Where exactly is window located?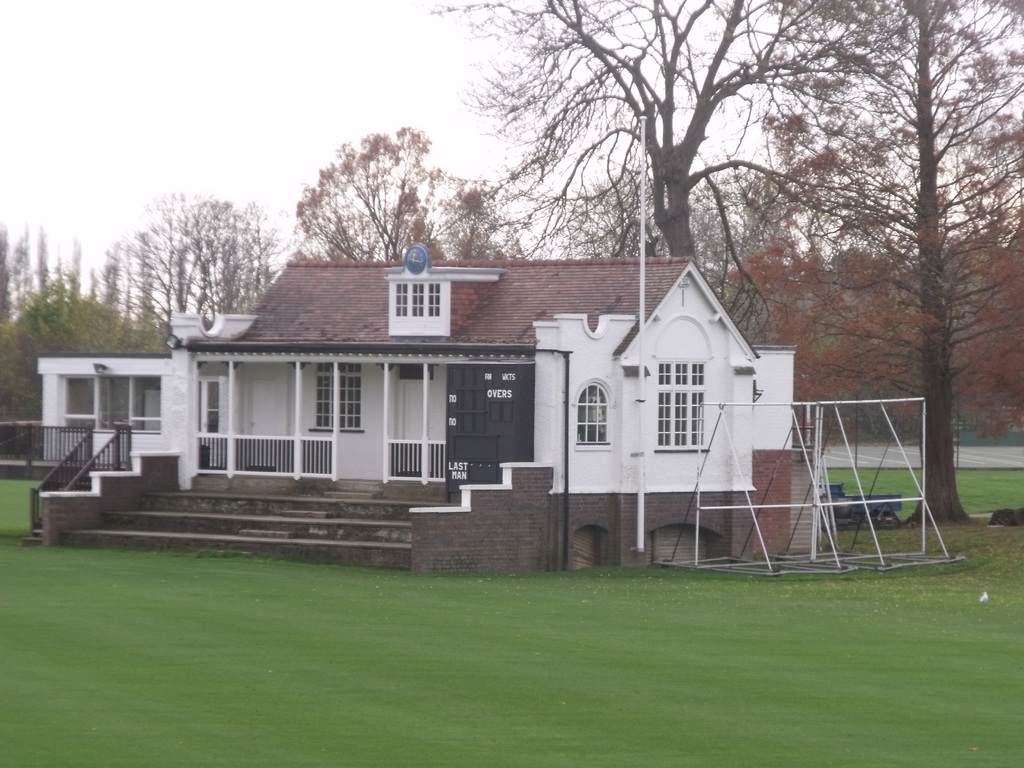
Its bounding box is bbox=(423, 283, 444, 320).
